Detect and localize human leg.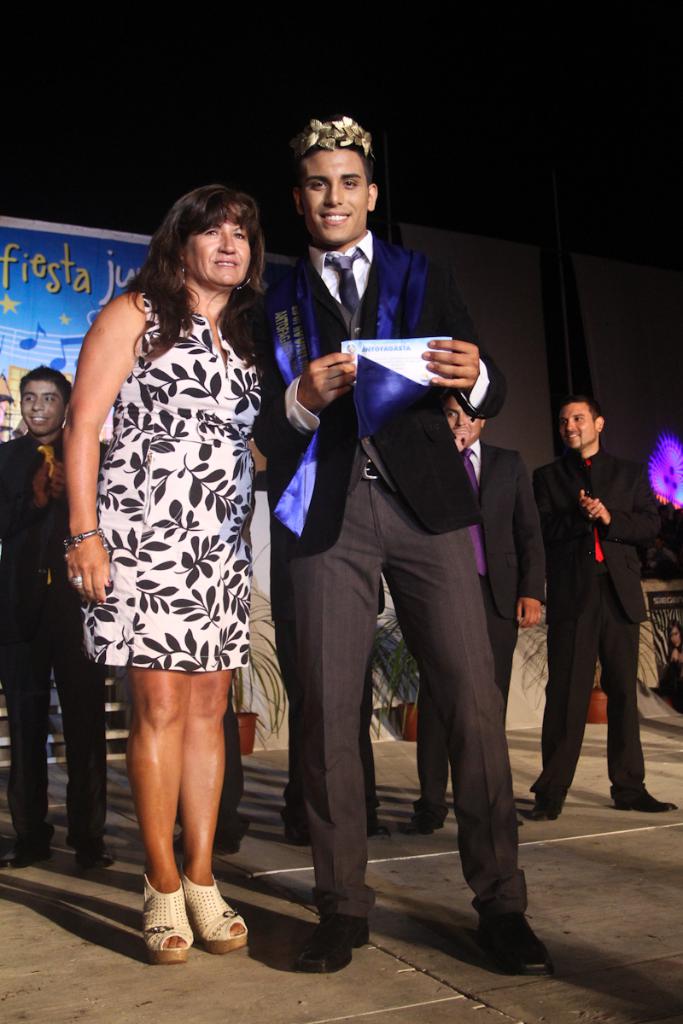
Localized at x1=179, y1=673, x2=254, y2=961.
